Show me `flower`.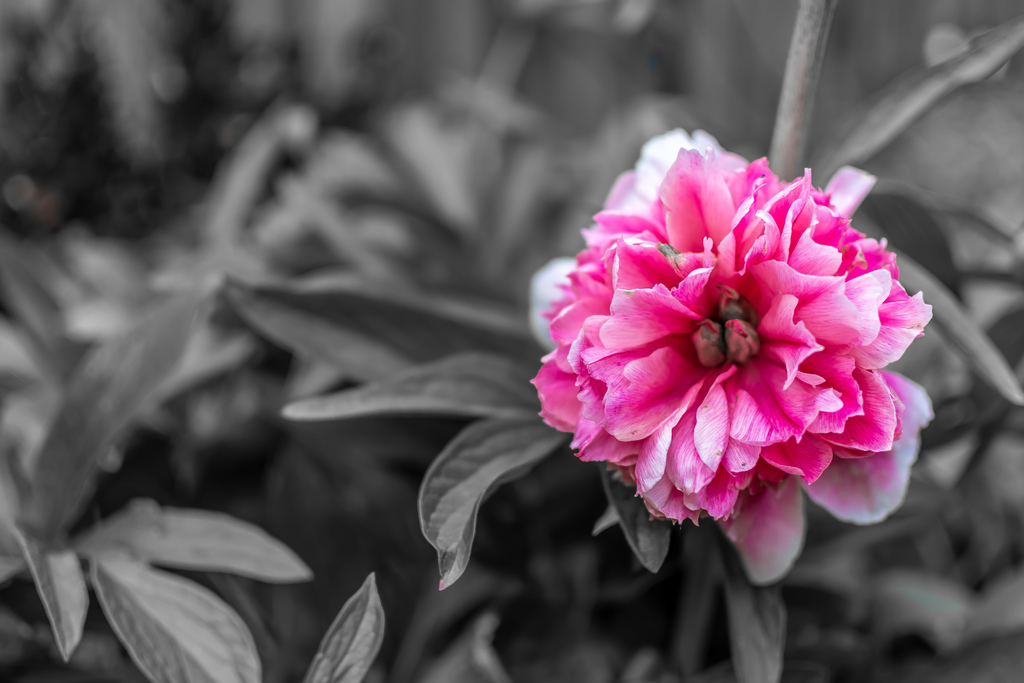
`flower` is here: bbox=(538, 145, 929, 555).
